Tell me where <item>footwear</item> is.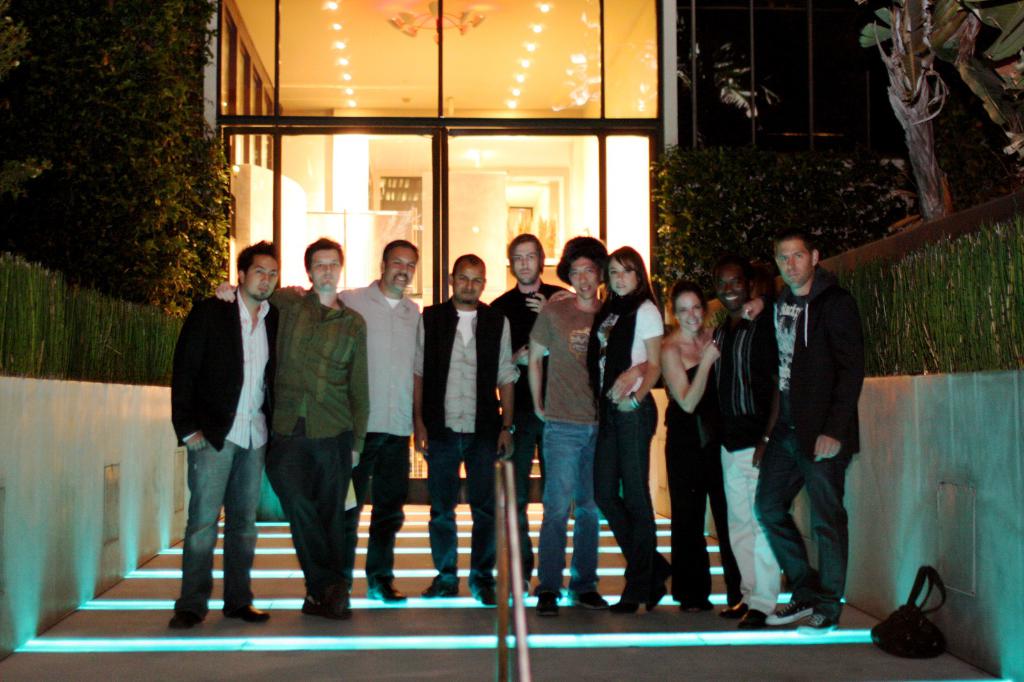
<item>footwear</item> is at pyautogui.locateOnScreen(365, 581, 410, 603).
